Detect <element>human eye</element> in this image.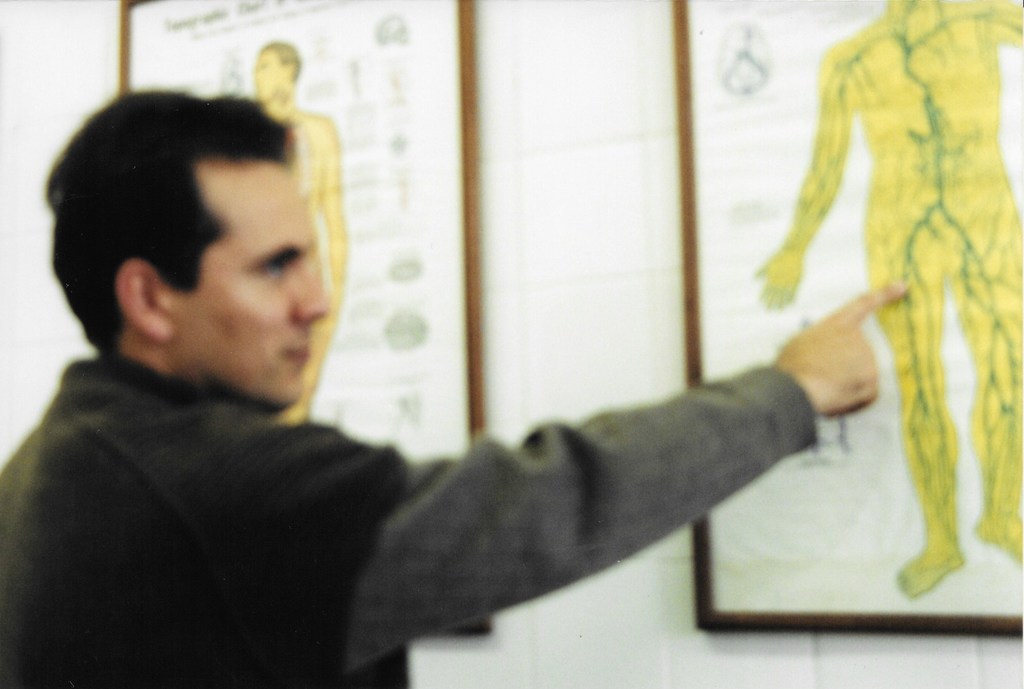
Detection: [259, 255, 292, 277].
